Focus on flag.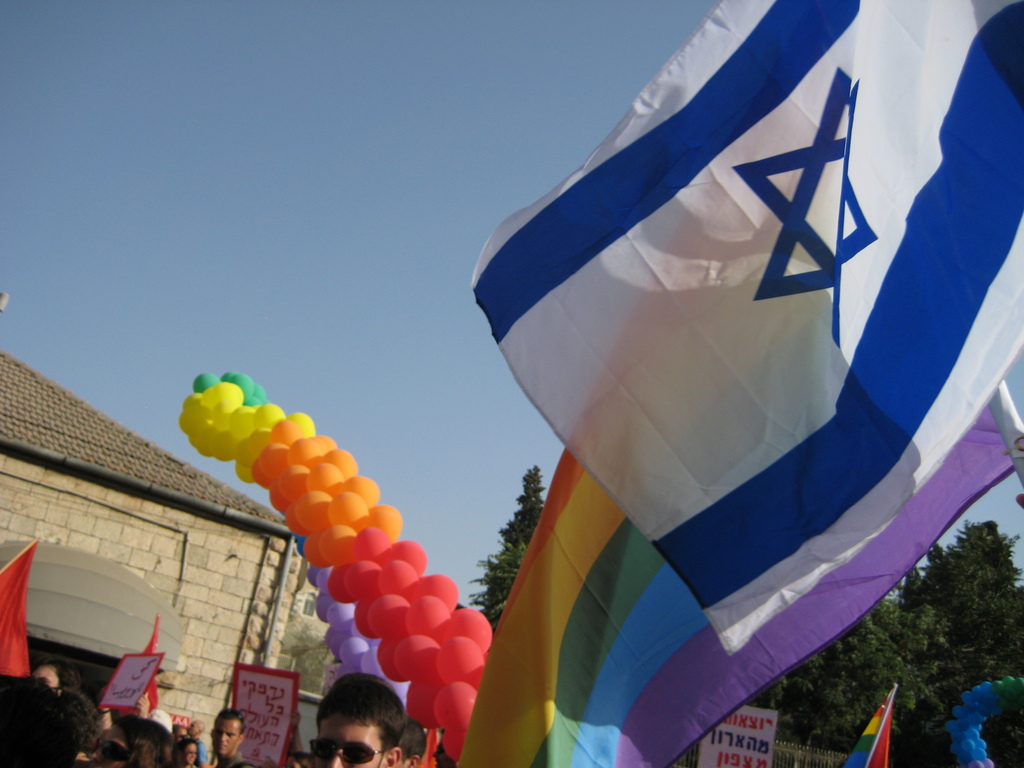
Focused at region(126, 611, 163, 723).
